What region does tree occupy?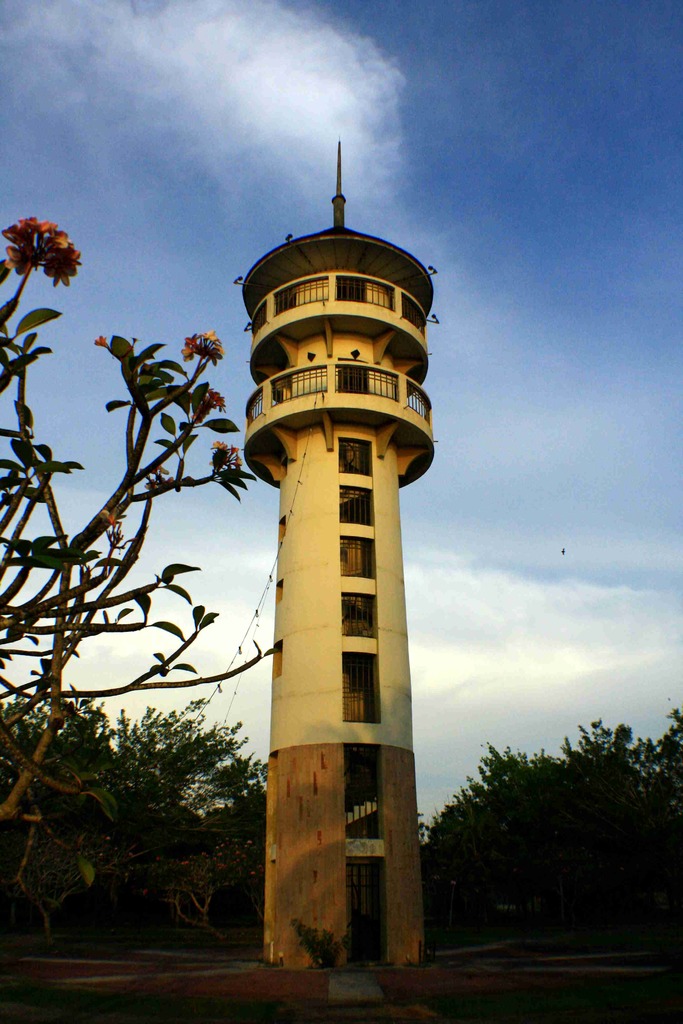
0 684 268 946.
